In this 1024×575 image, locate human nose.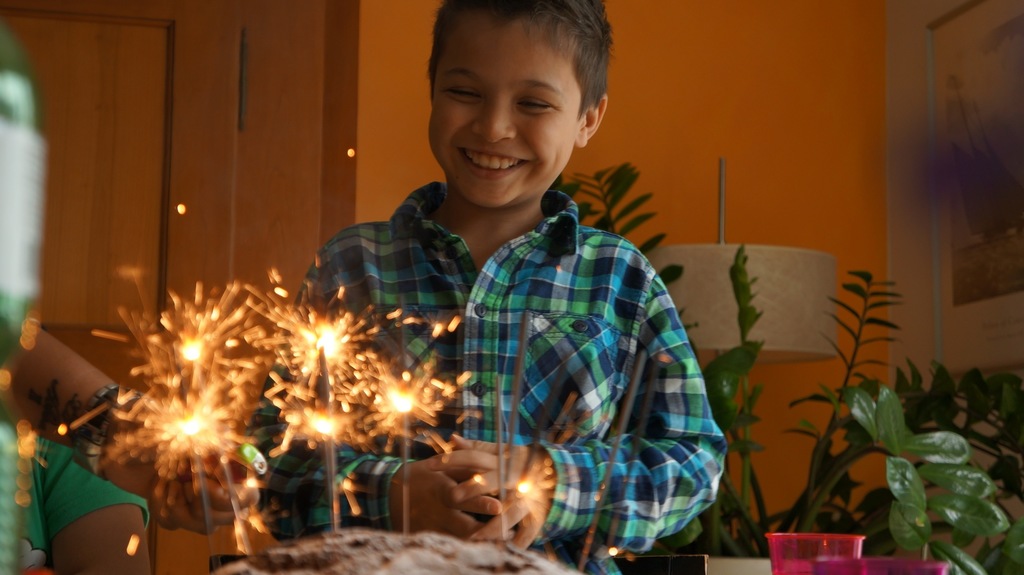
Bounding box: region(472, 95, 513, 142).
